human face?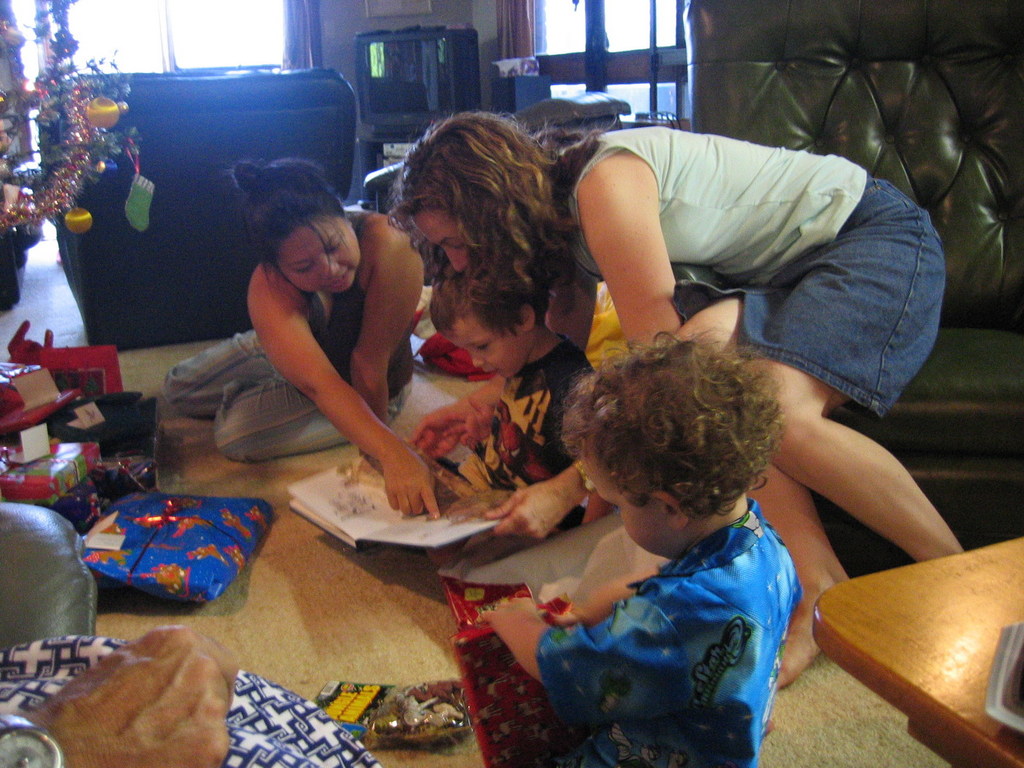
x1=409, y1=212, x2=468, y2=274
